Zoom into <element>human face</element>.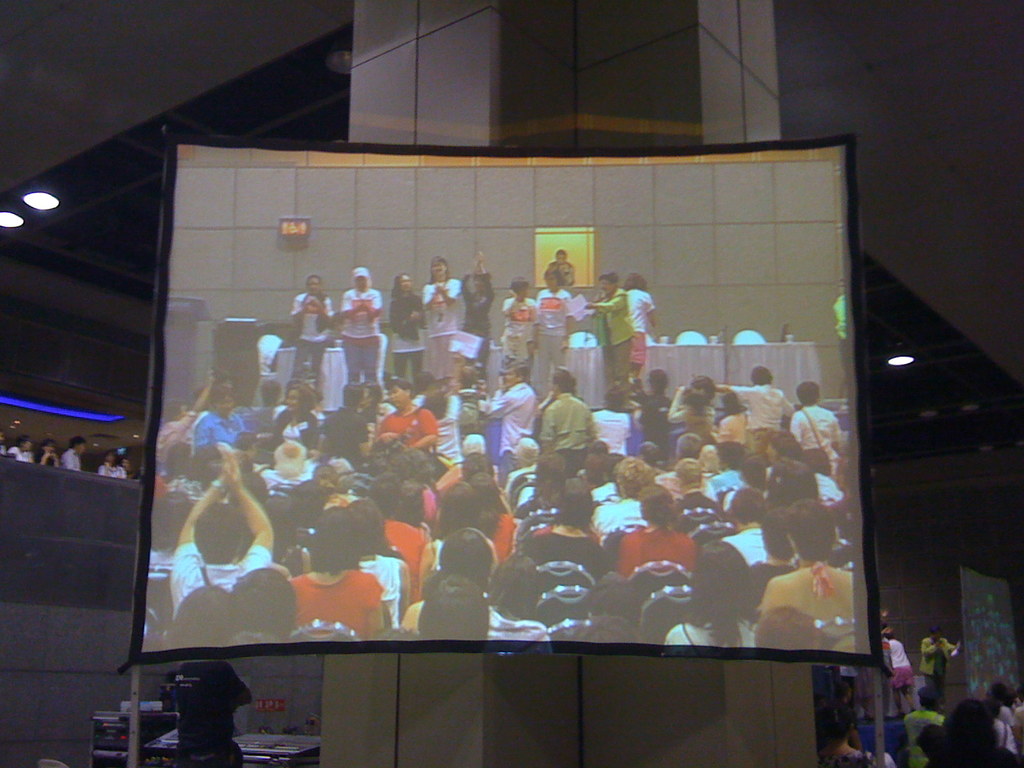
Zoom target: detection(413, 572, 490, 642).
